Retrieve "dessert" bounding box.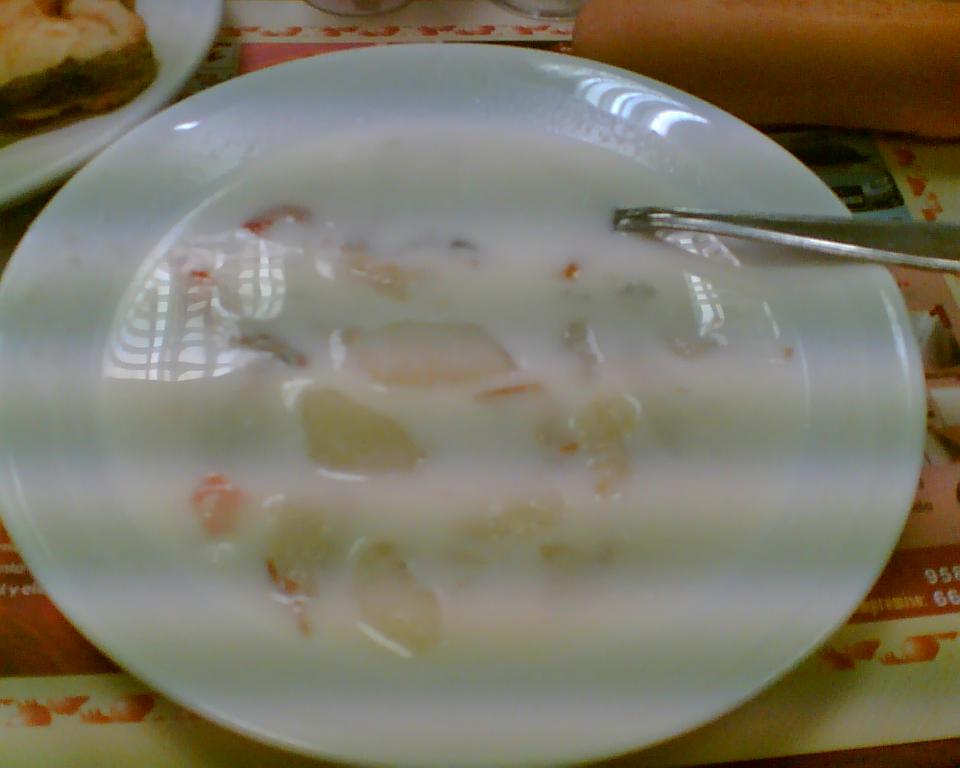
Bounding box: select_region(0, 0, 174, 144).
